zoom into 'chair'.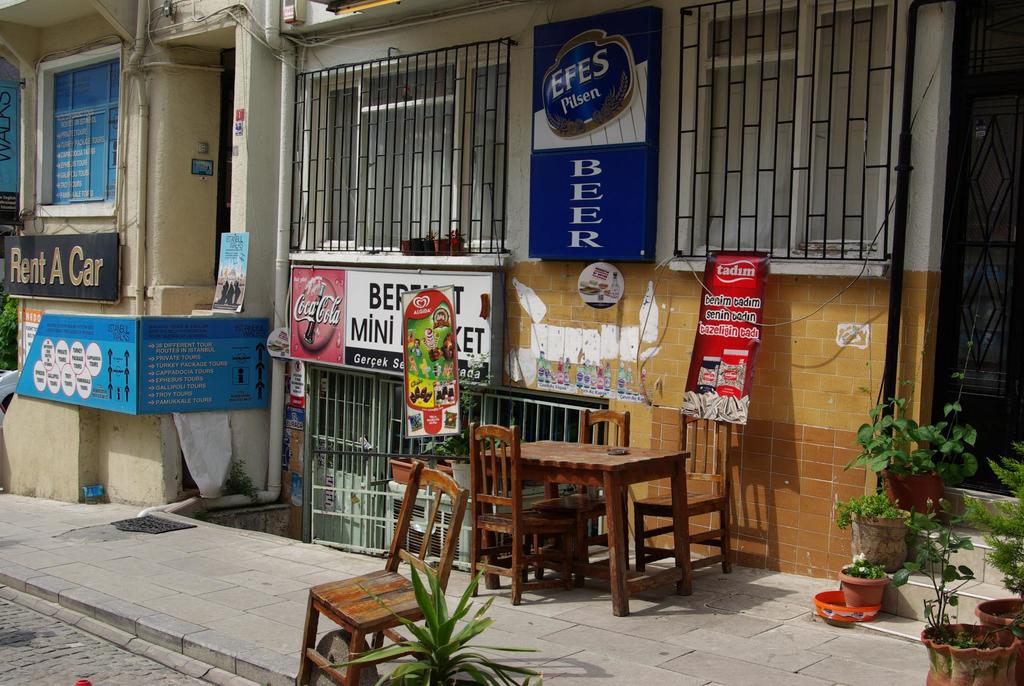
Zoom target: x1=636, y1=414, x2=733, y2=594.
